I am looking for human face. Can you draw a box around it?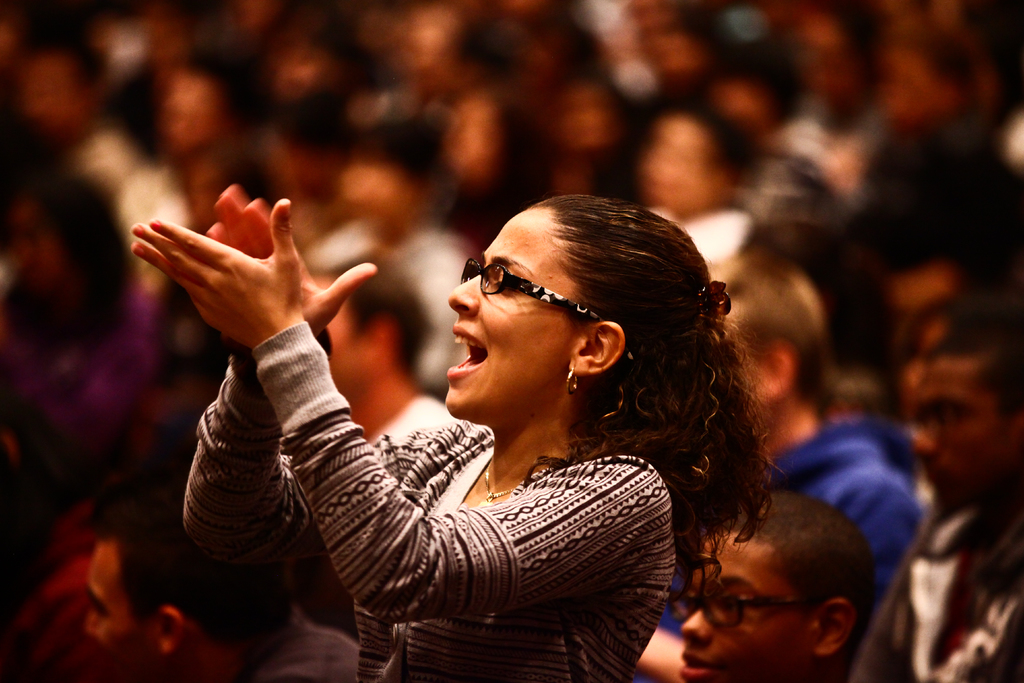
Sure, the bounding box is <region>674, 529, 815, 682</region>.
